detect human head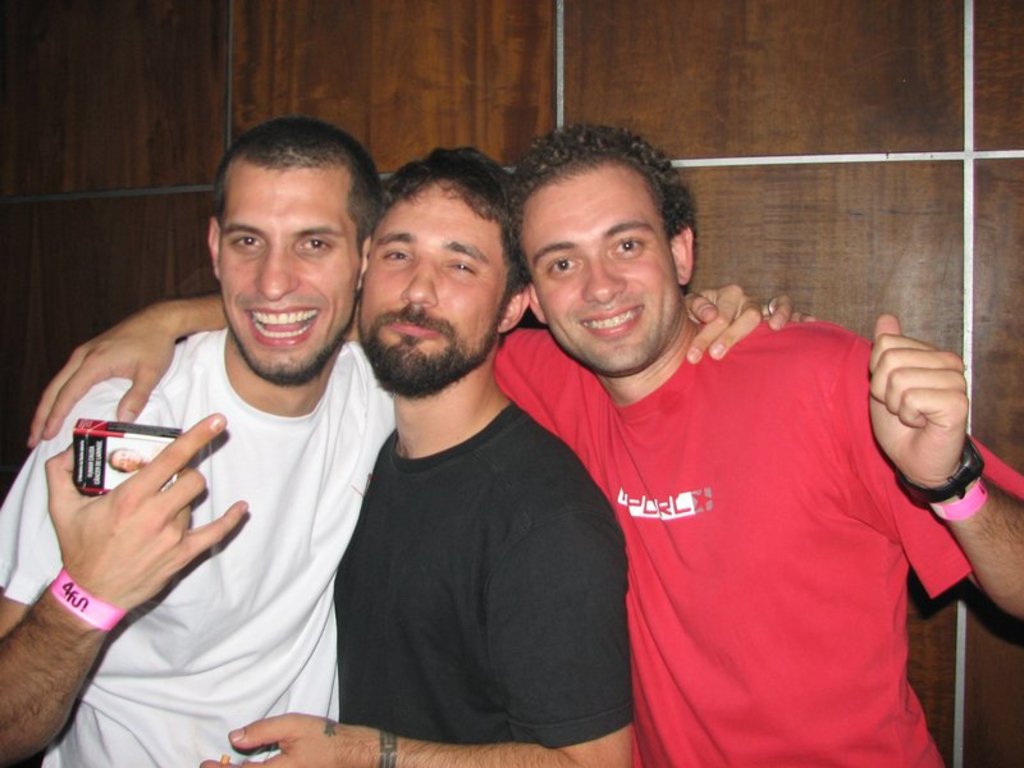
box=[207, 113, 379, 379]
